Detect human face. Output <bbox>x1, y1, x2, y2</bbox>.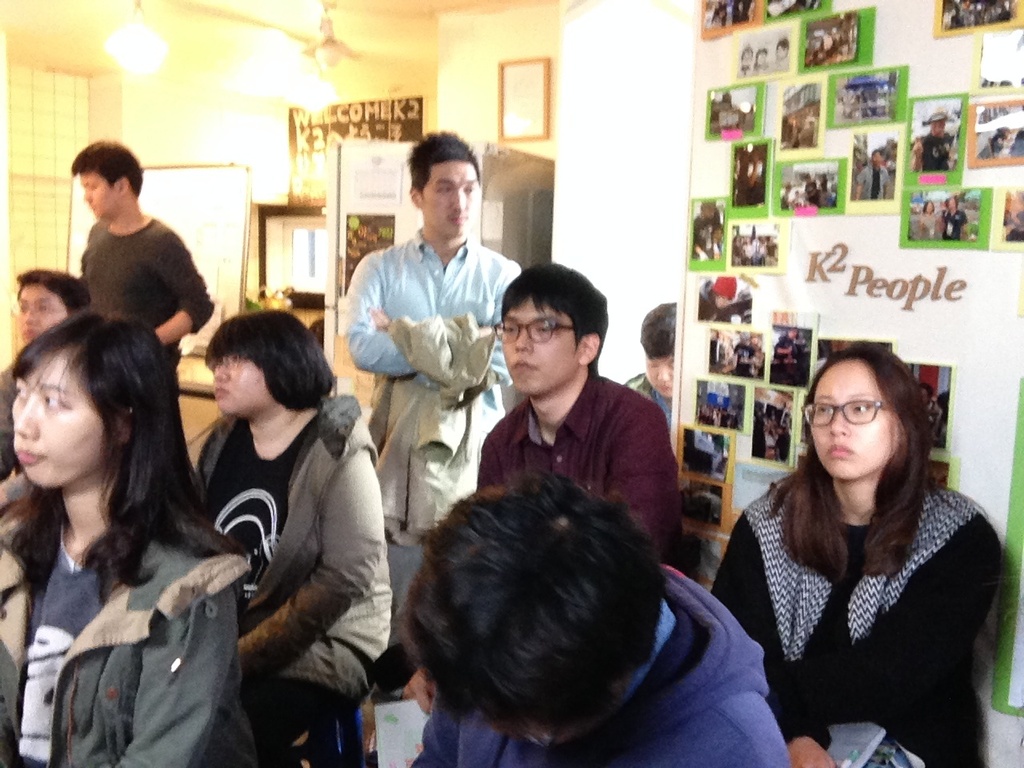
<bbox>17, 283, 65, 340</bbox>.
